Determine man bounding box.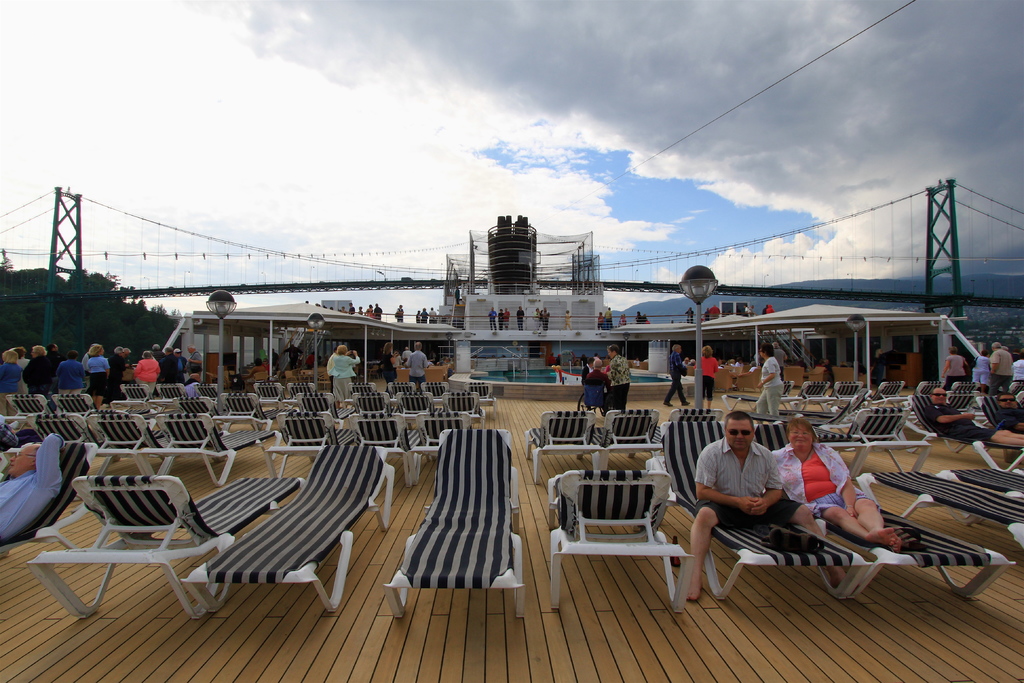
Determined: (x1=751, y1=305, x2=755, y2=317).
